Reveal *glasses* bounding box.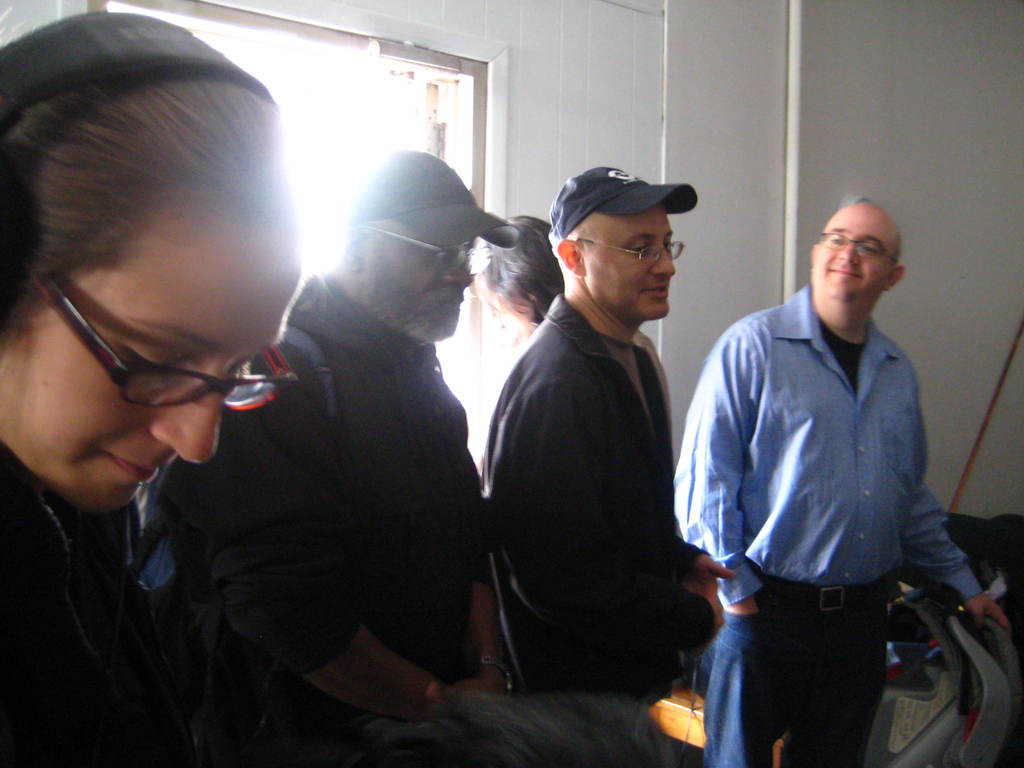
Revealed: box(19, 257, 301, 405).
